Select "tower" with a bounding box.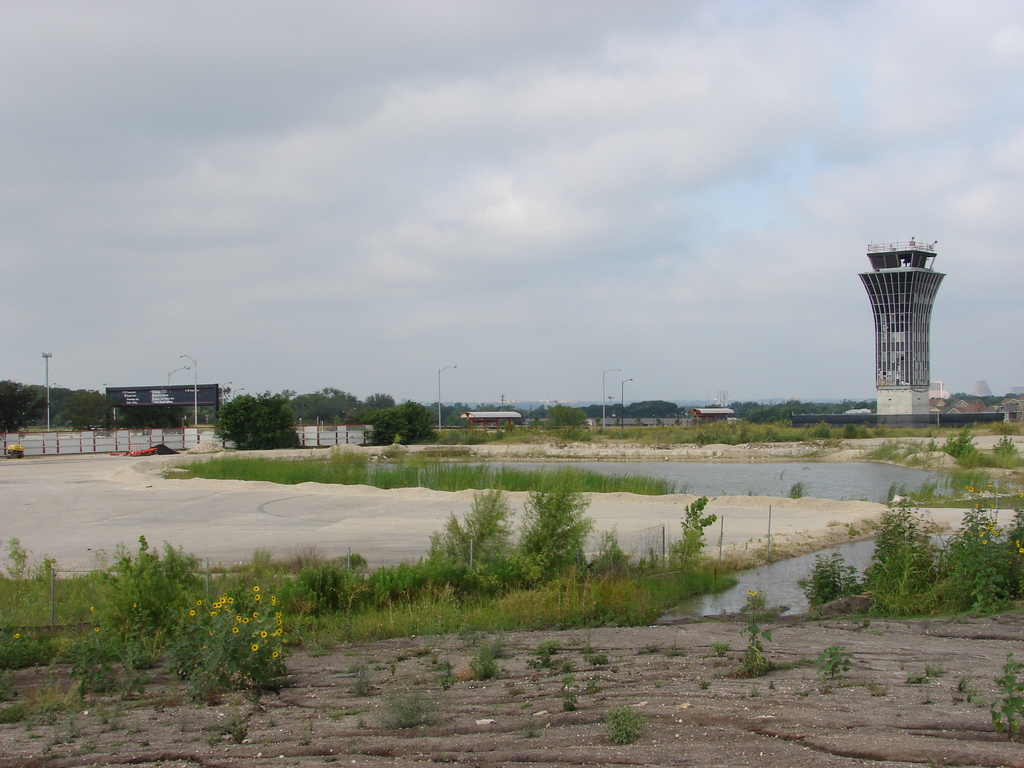
l=852, t=236, r=948, b=432.
